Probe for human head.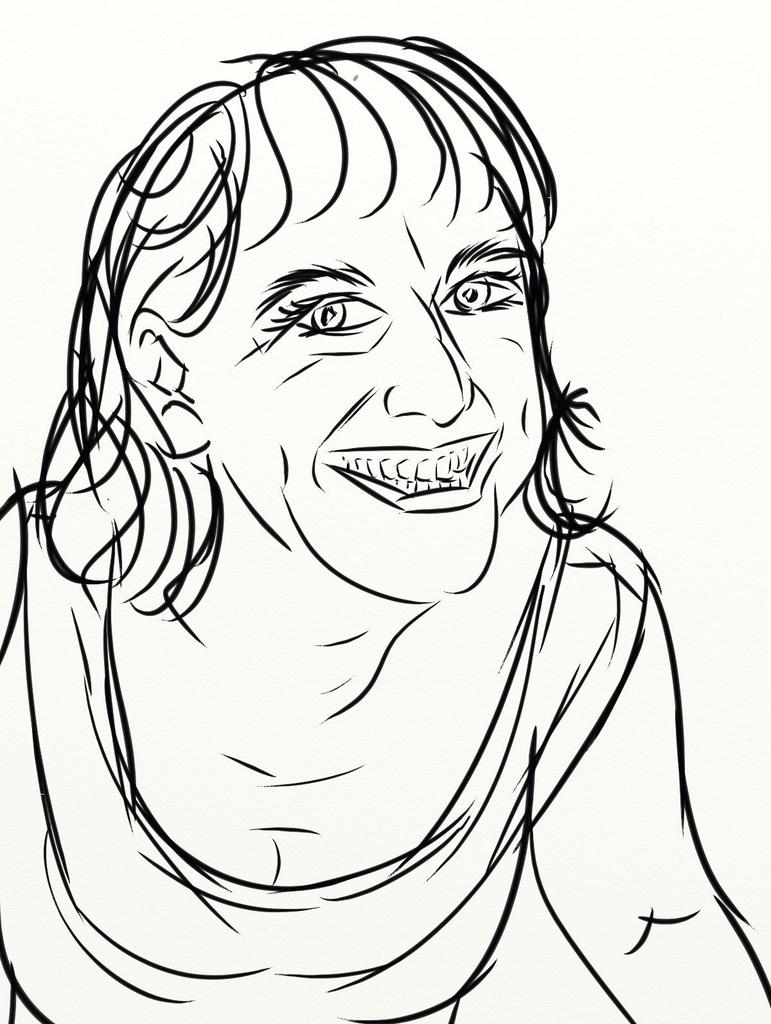
Probe result: 71/33/557/597.
